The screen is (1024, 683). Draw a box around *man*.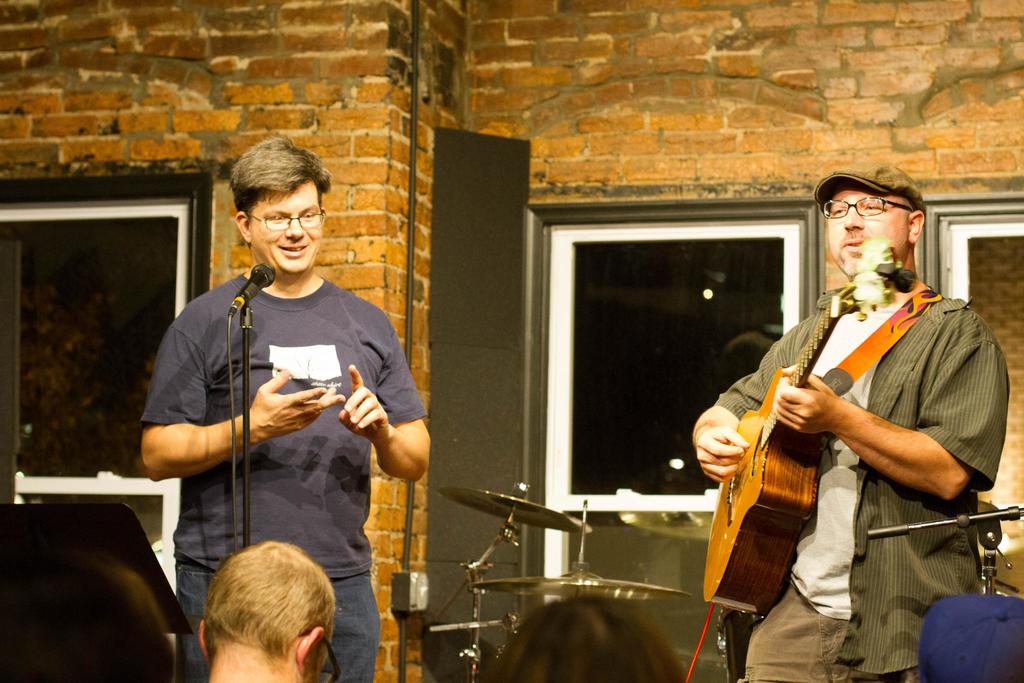
bbox(688, 167, 1009, 682).
